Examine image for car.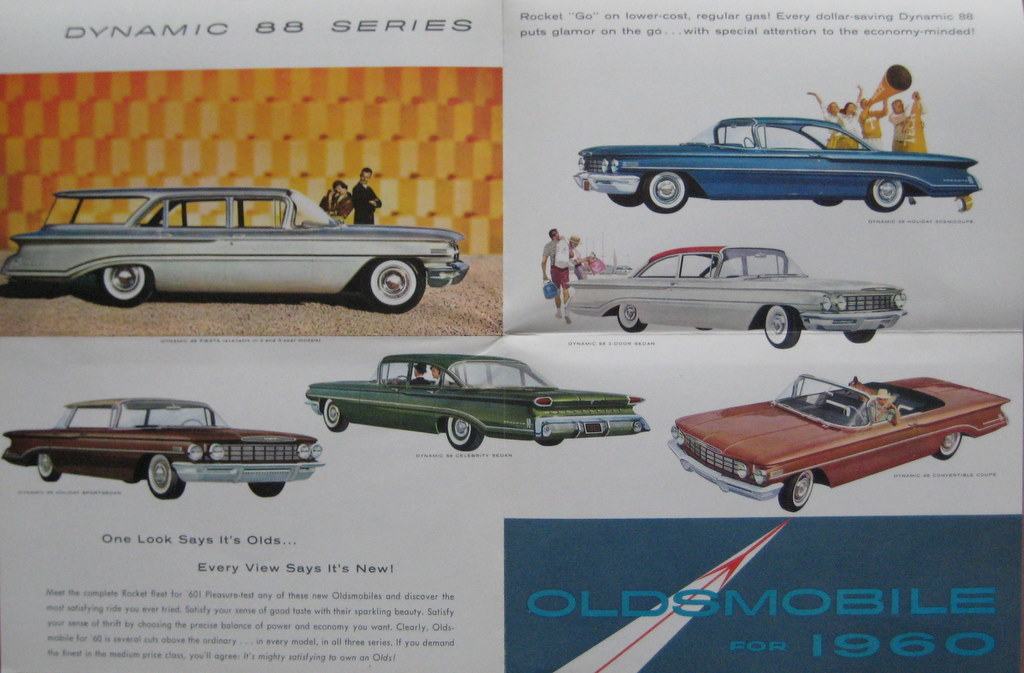
Examination result: {"left": 0, "top": 399, "right": 327, "bottom": 503}.
